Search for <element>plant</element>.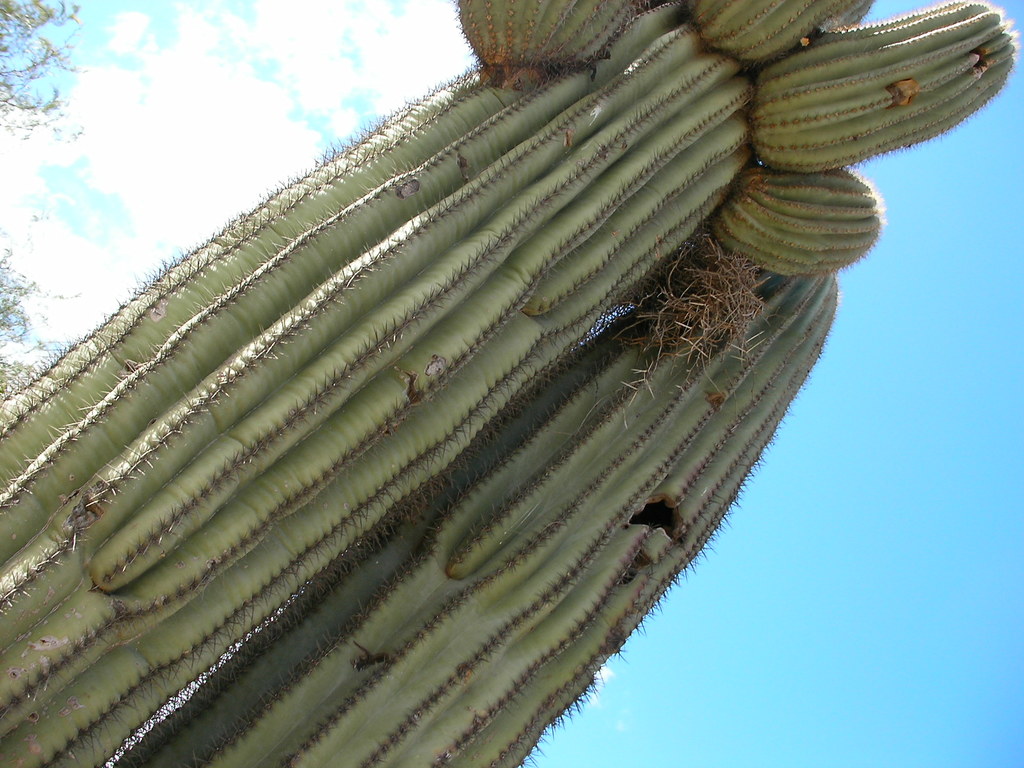
Found at box(0, 0, 940, 767).
